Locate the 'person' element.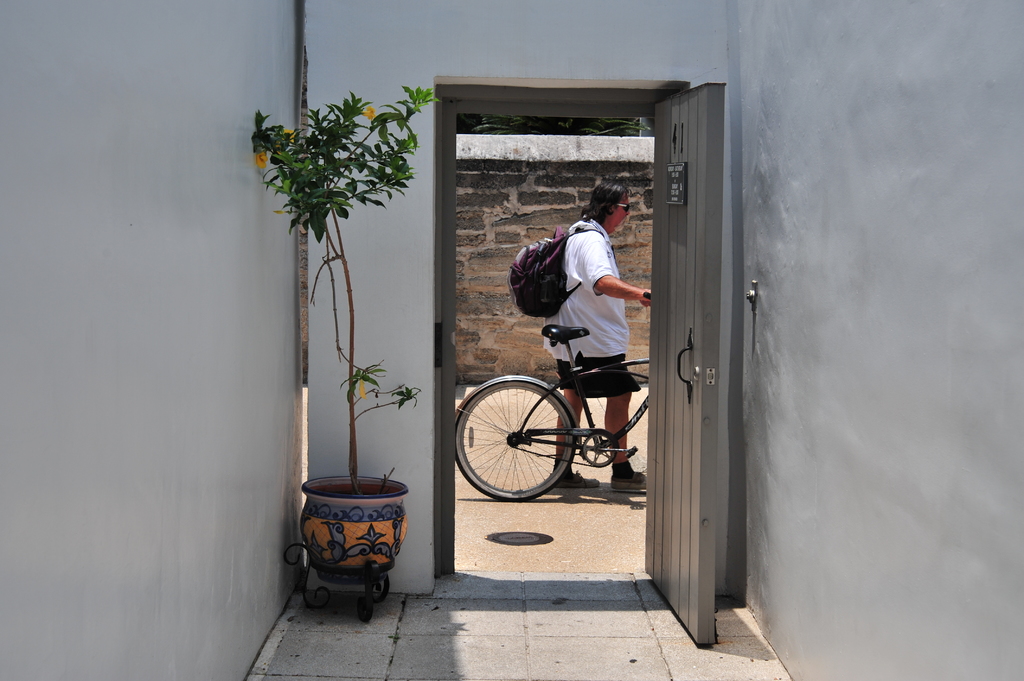
Element bbox: pyautogui.locateOnScreen(516, 183, 644, 486).
